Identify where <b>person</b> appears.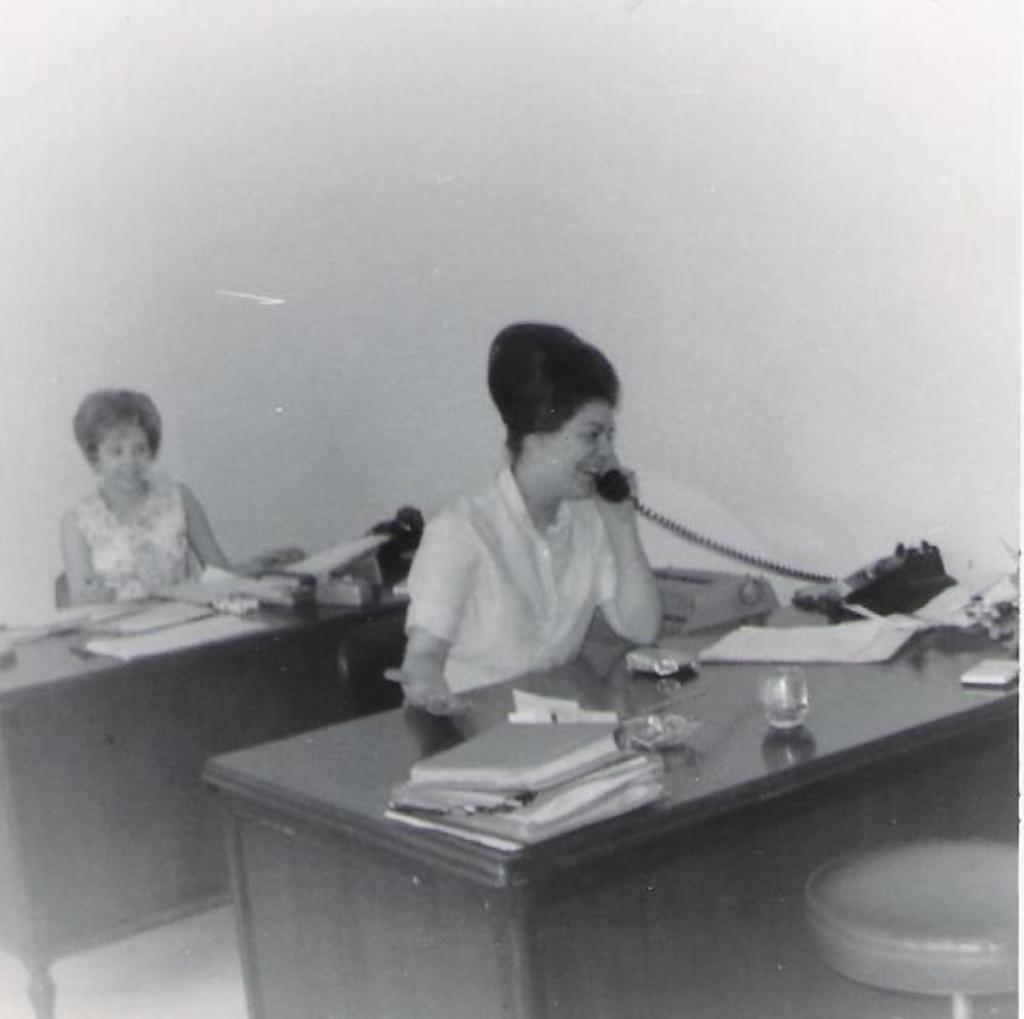
Appears at 60 391 239 604.
